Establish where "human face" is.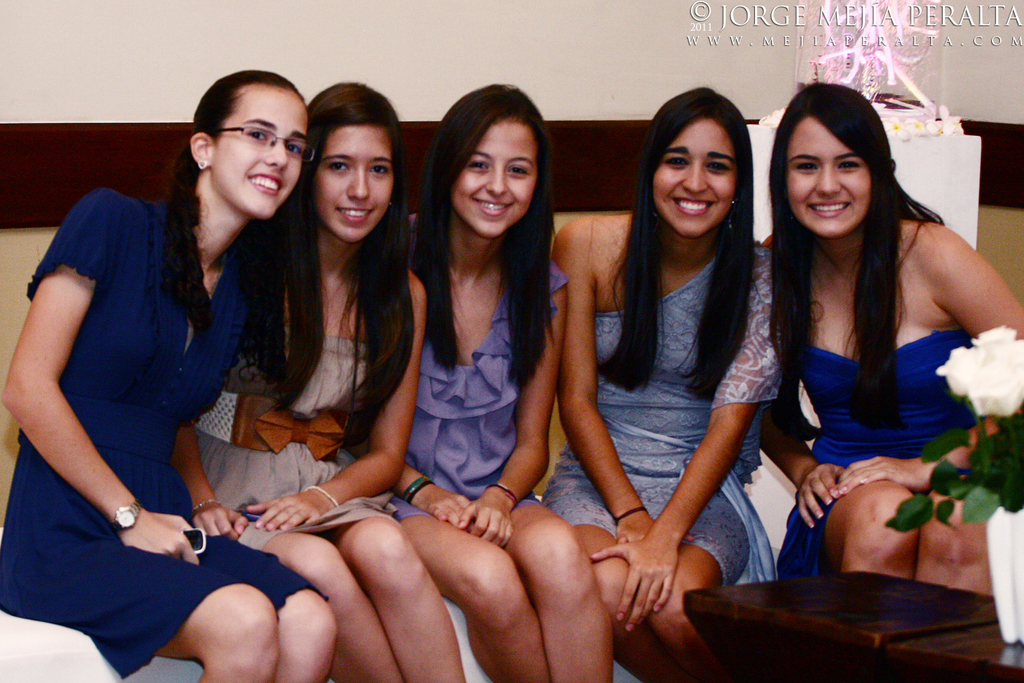
Established at select_region(778, 117, 872, 235).
